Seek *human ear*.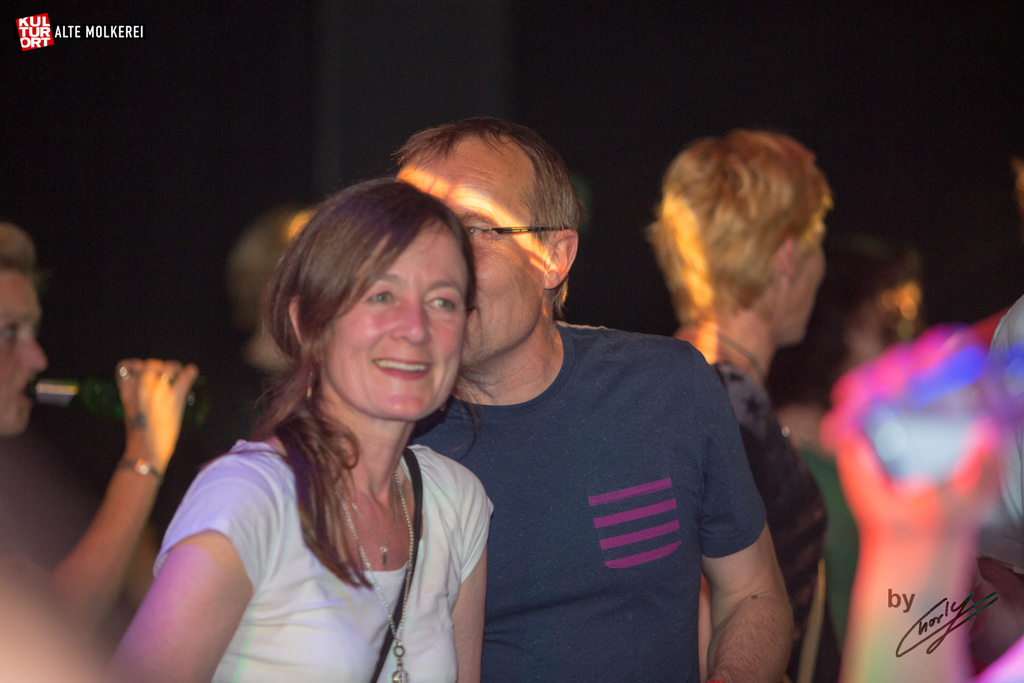
779 237 794 278.
